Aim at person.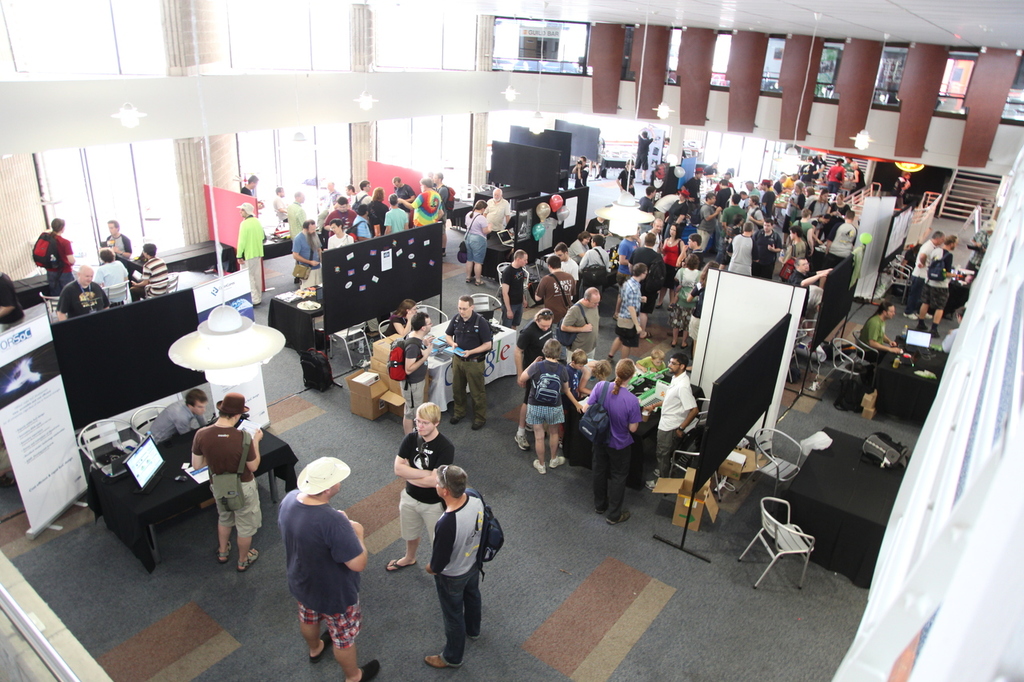
Aimed at l=320, t=213, r=360, b=245.
